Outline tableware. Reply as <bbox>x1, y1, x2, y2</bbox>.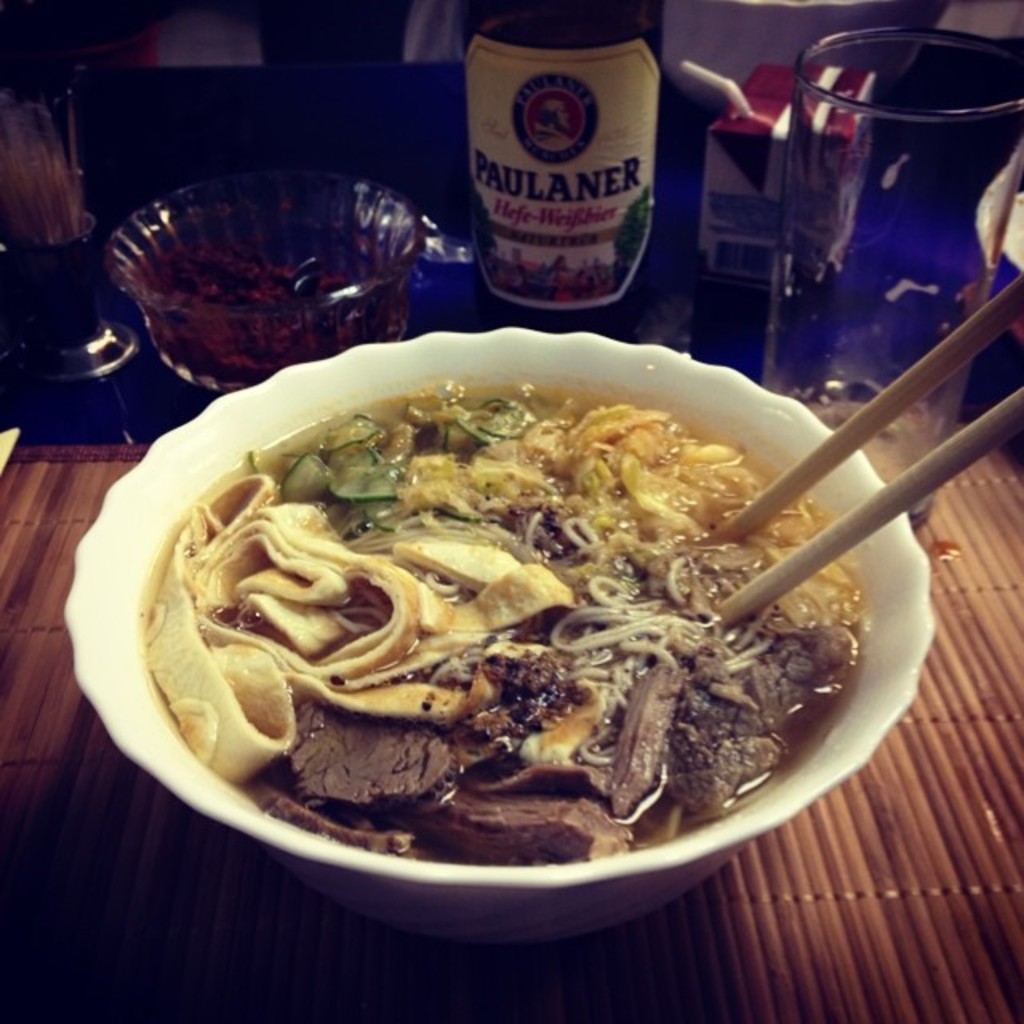
<bbox>64, 326, 934, 888</bbox>.
